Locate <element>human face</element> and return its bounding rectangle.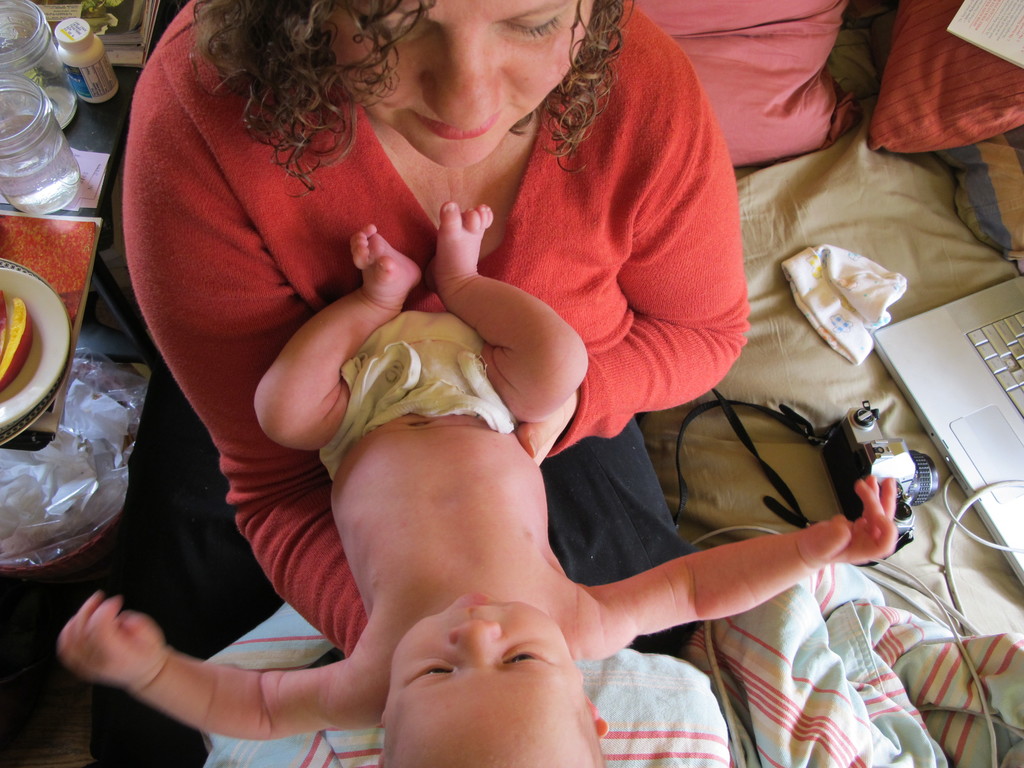
387:590:588:767.
